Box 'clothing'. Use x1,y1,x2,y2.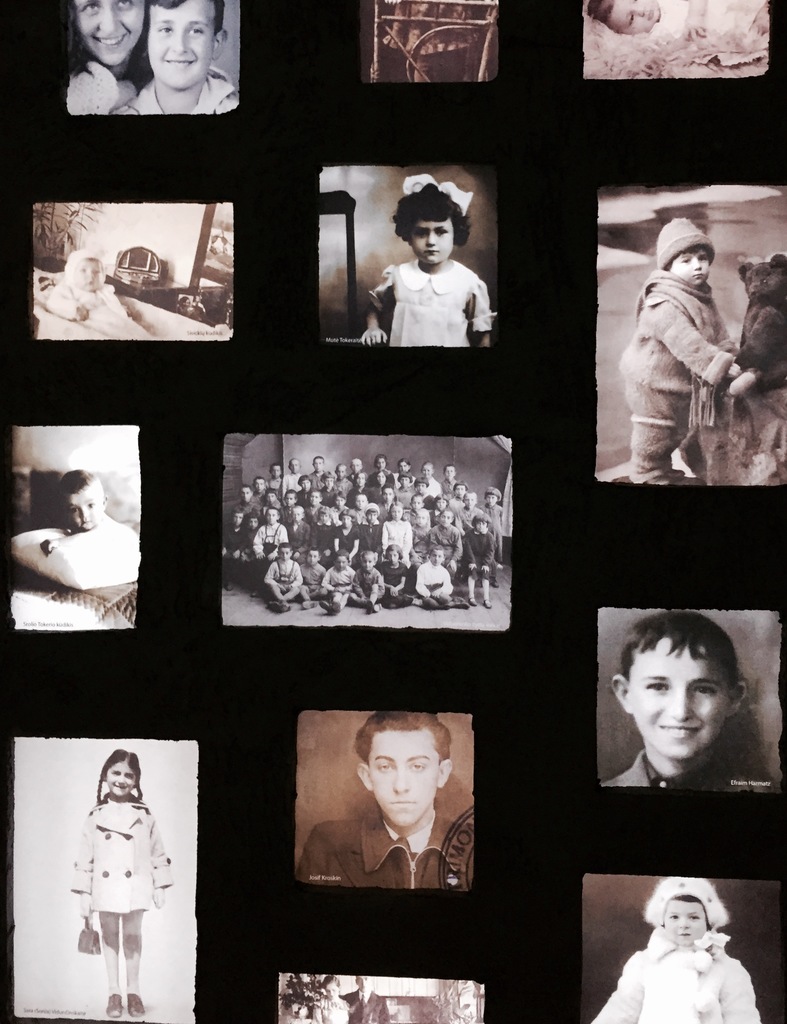
594,951,759,1023.
